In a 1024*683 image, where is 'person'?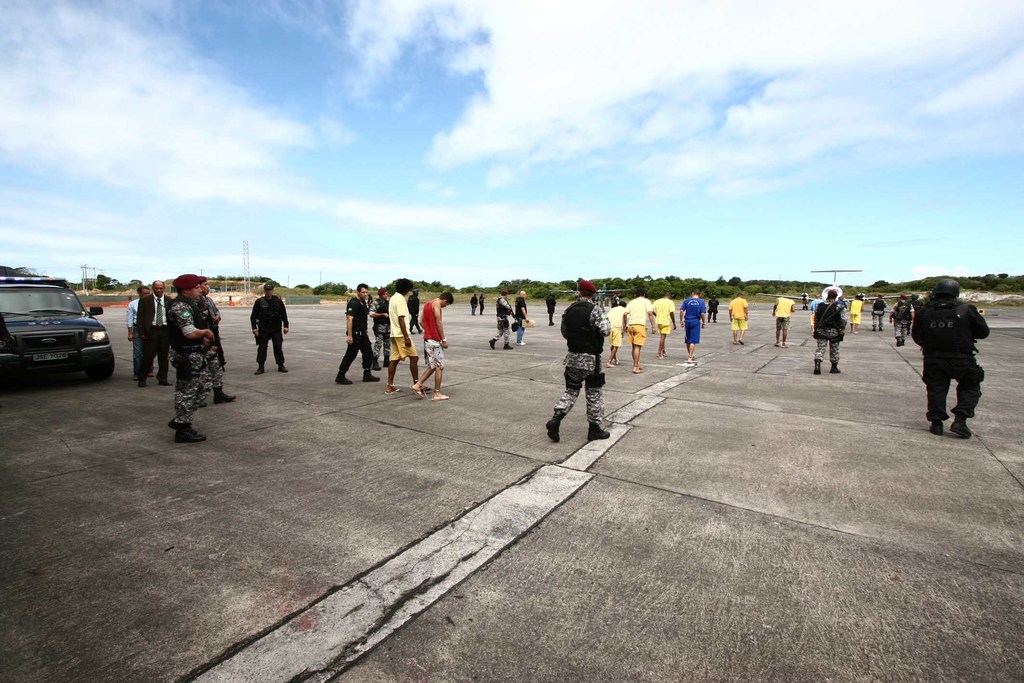
[247,283,286,374].
